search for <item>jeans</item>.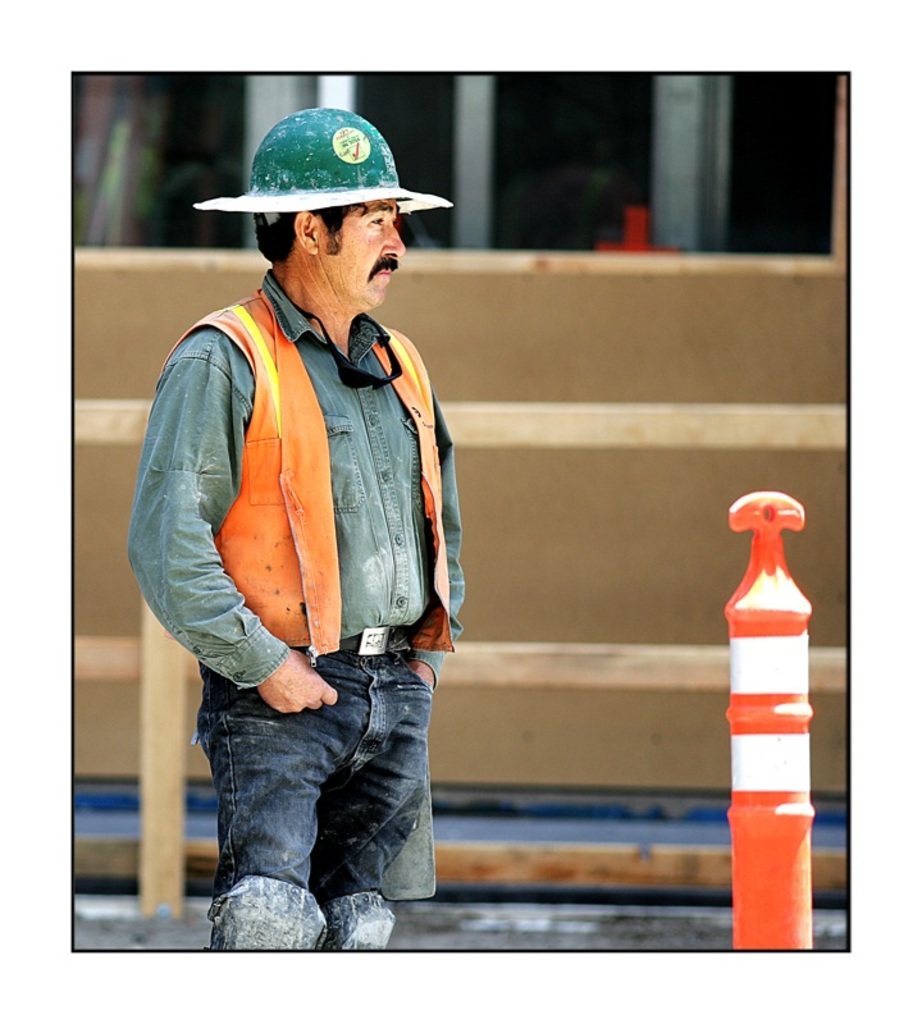
Found at crop(187, 628, 451, 933).
